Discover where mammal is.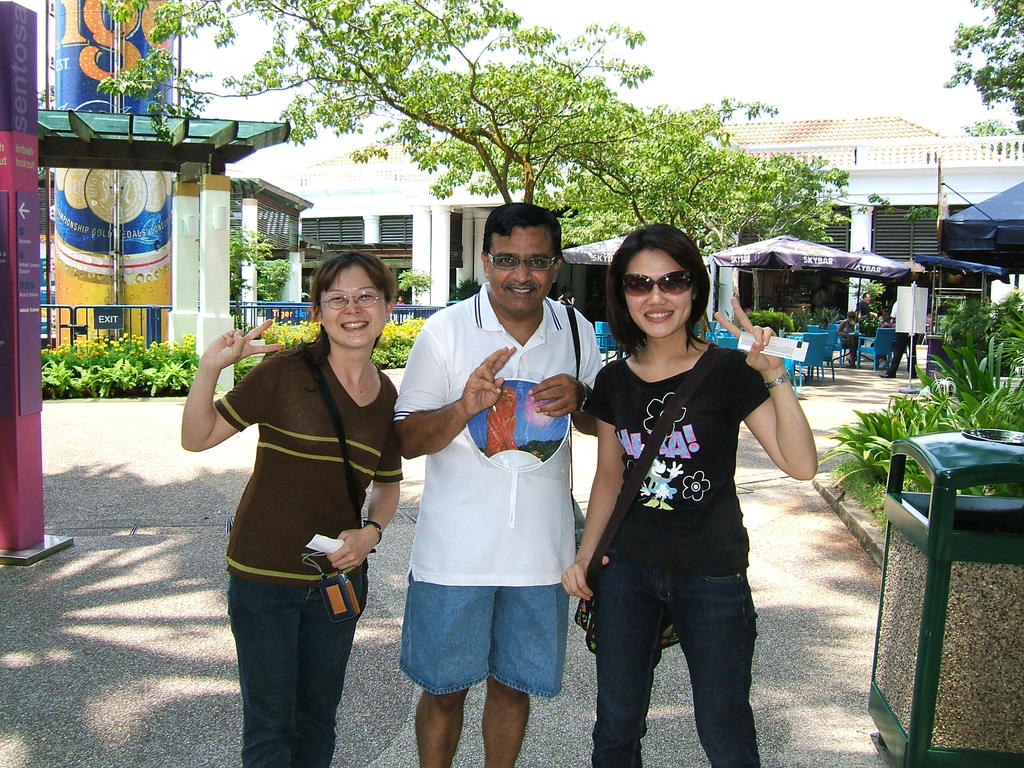
Discovered at 854 293 878 326.
